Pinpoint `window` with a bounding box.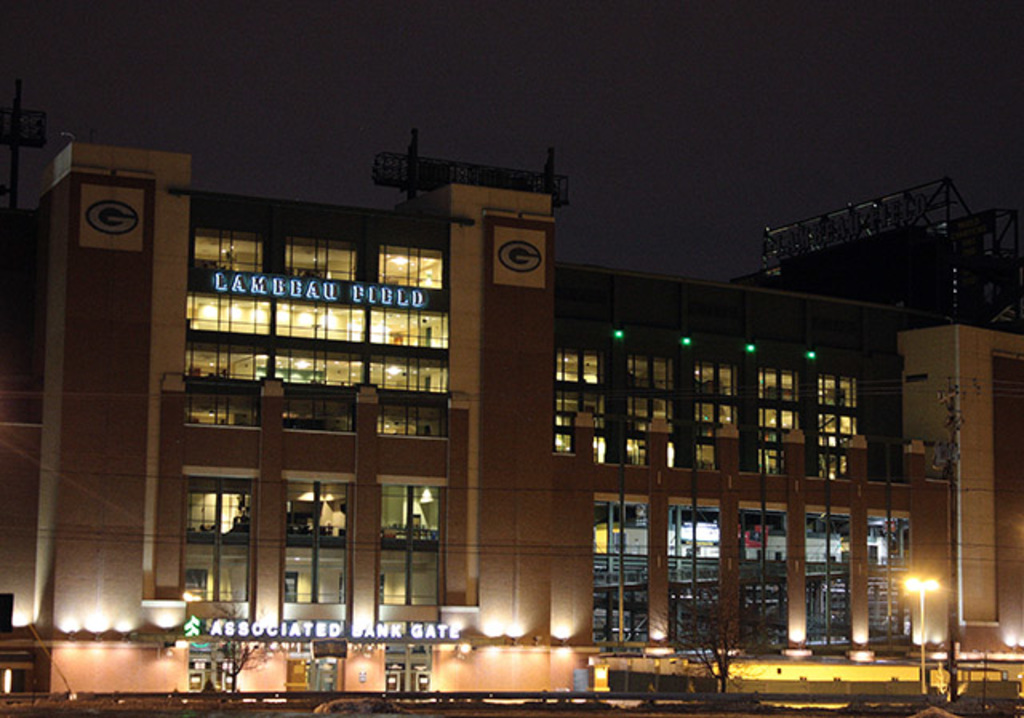
<bbox>619, 353, 675, 389</bbox>.
